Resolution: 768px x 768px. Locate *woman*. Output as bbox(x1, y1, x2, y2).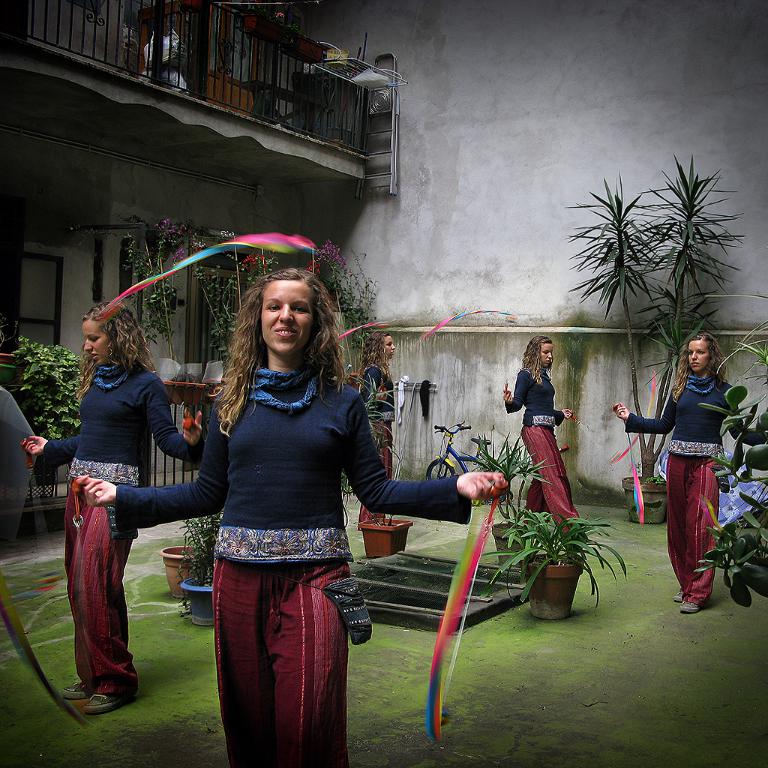
bbox(610, 330, 767, 615).
